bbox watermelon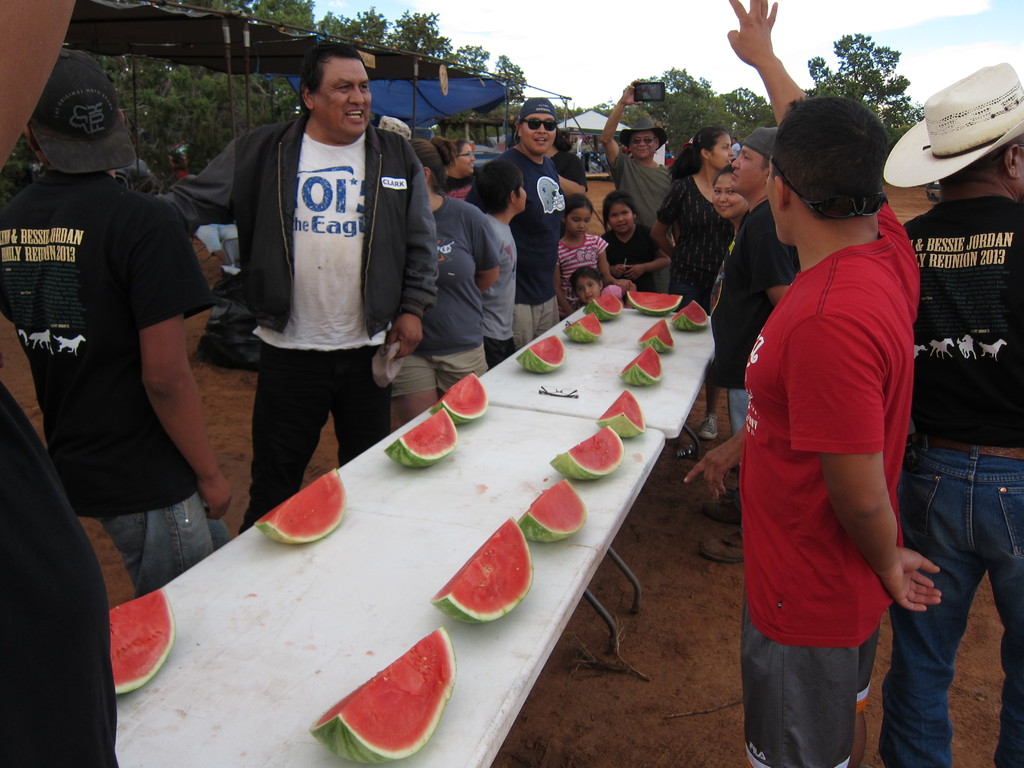
select_region(548, 426, 621, 481)
